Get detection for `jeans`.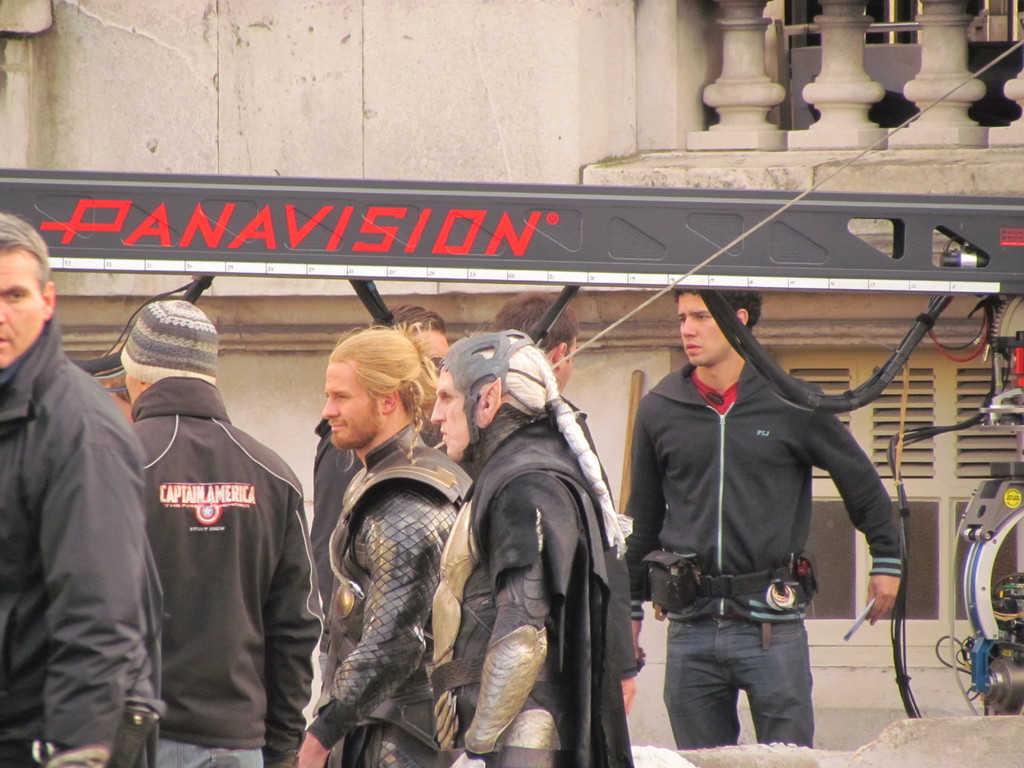
Detection: select_region(154, 738, 265, 767).
